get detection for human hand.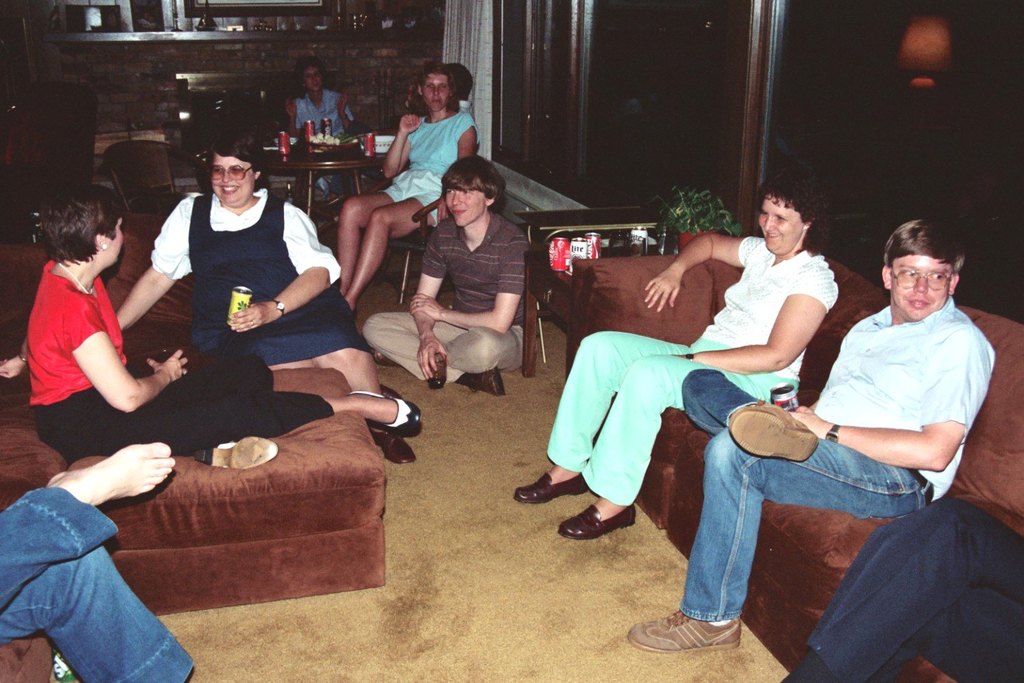
Detection: crop(787, 413, 832, 437).
